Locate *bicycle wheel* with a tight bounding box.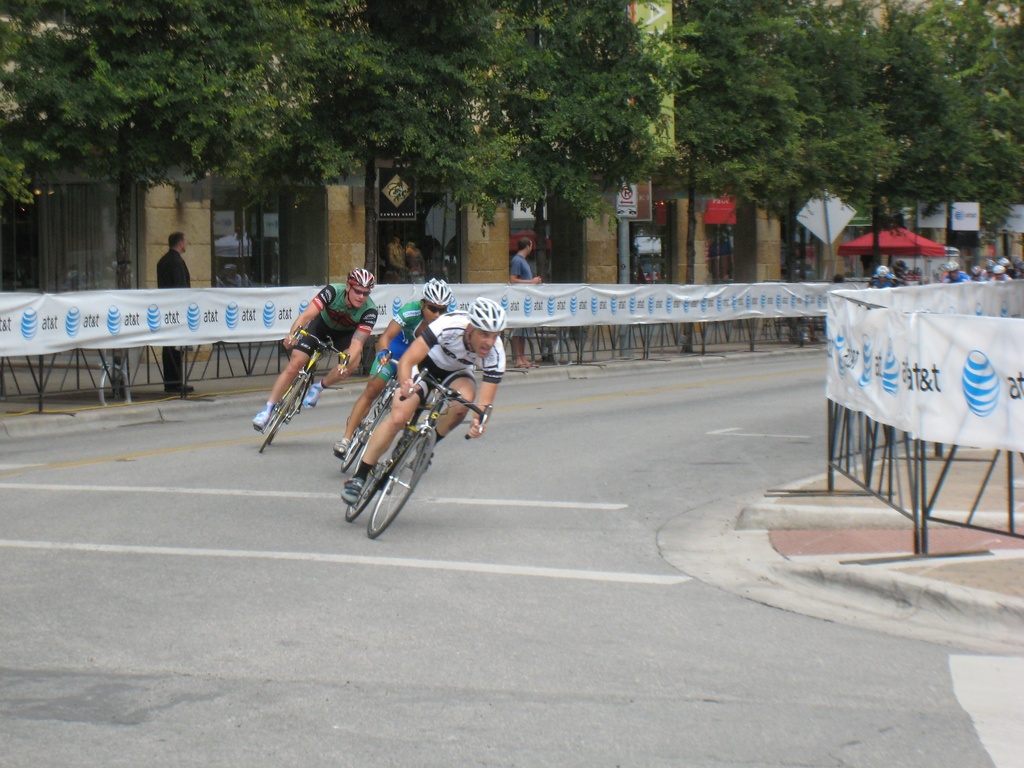
BBox(340, 389, 385, 471).
